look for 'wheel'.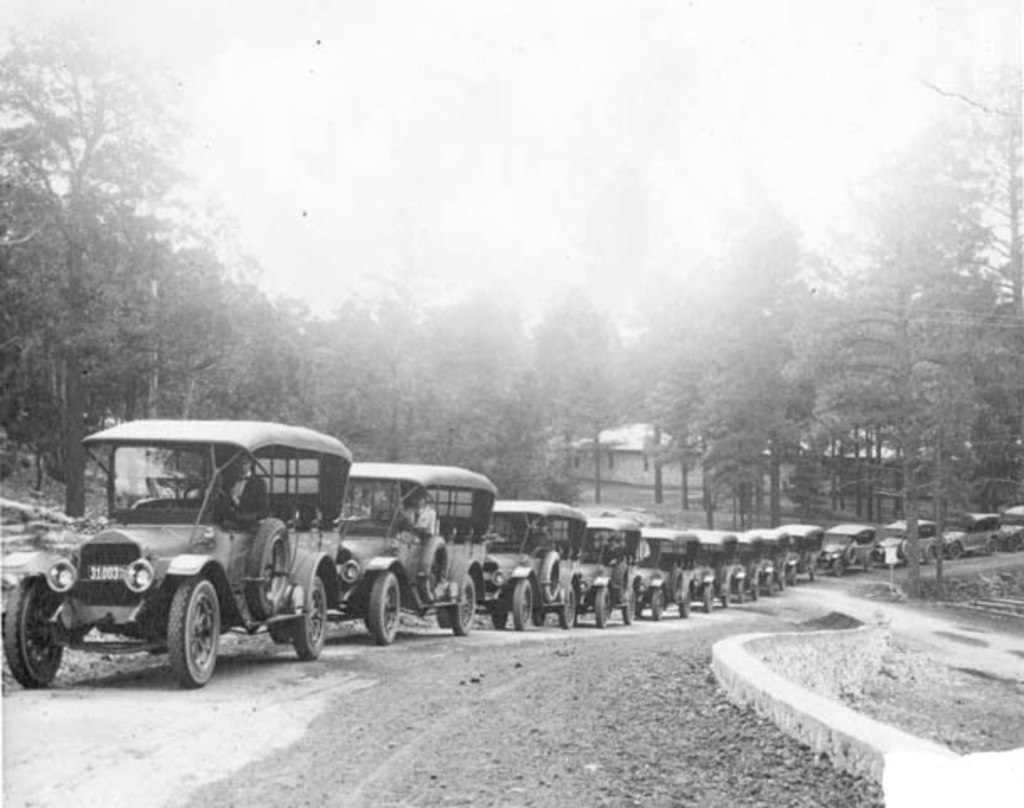
Found: 716/591/726/606.
